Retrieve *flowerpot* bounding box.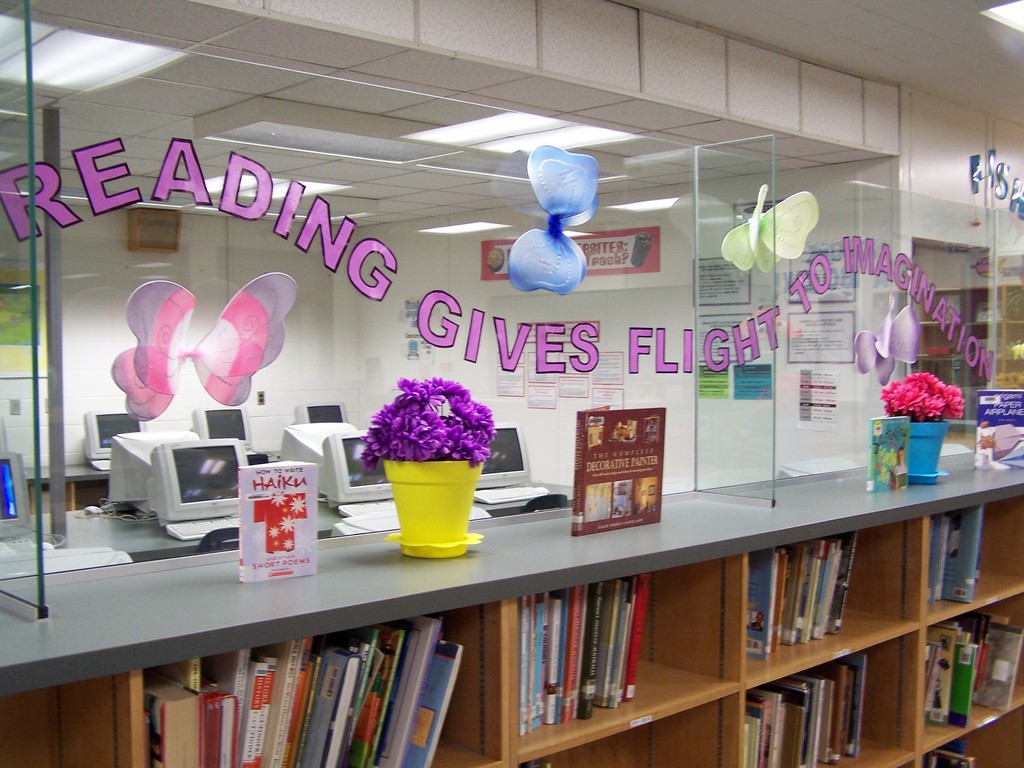
Bounding box: <region>372, 445, 480, 555</region>.
